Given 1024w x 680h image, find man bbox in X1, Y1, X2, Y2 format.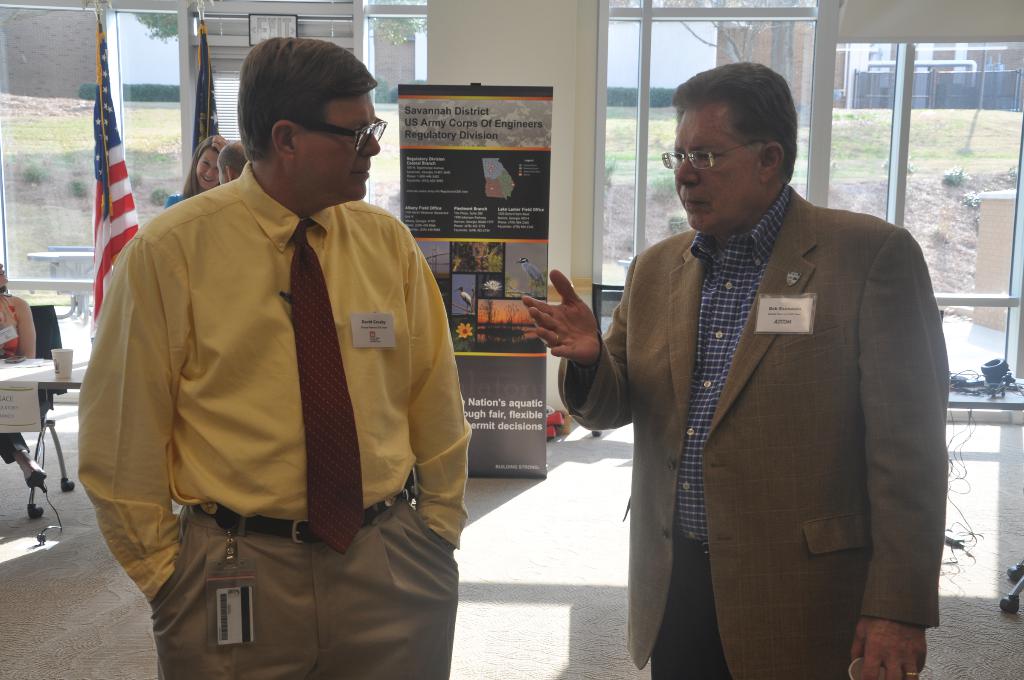
556, 56, 950, 667.
